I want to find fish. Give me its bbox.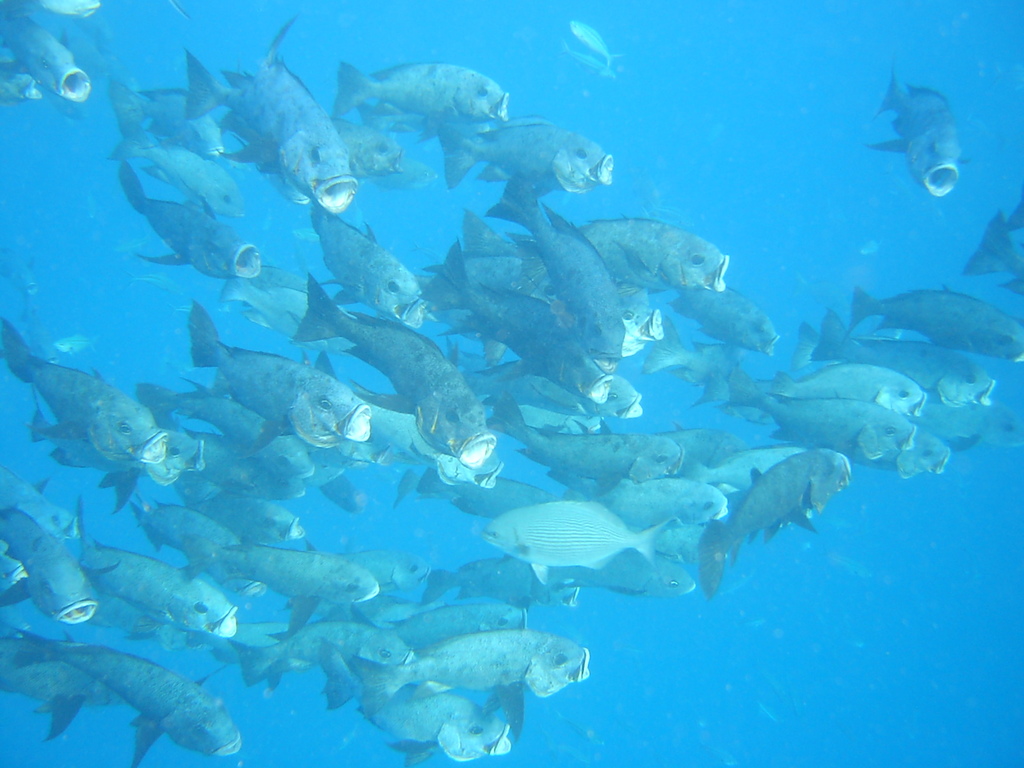
846, 287, 1023, 365.
